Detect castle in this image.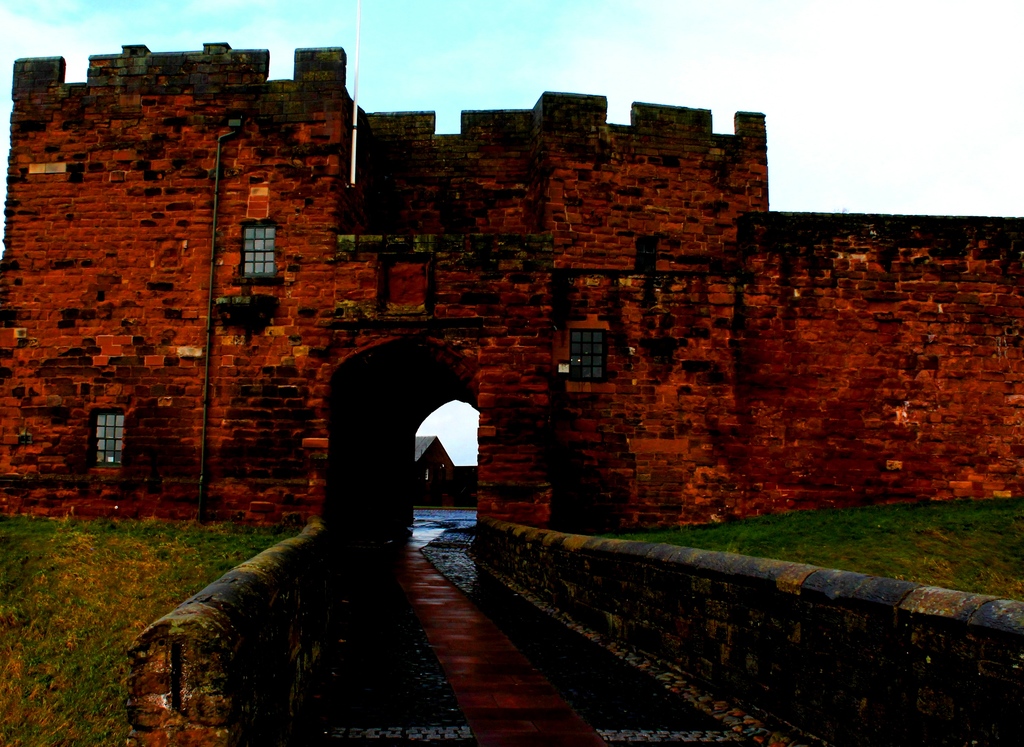
Detection: [25, 3, 994, 595].
